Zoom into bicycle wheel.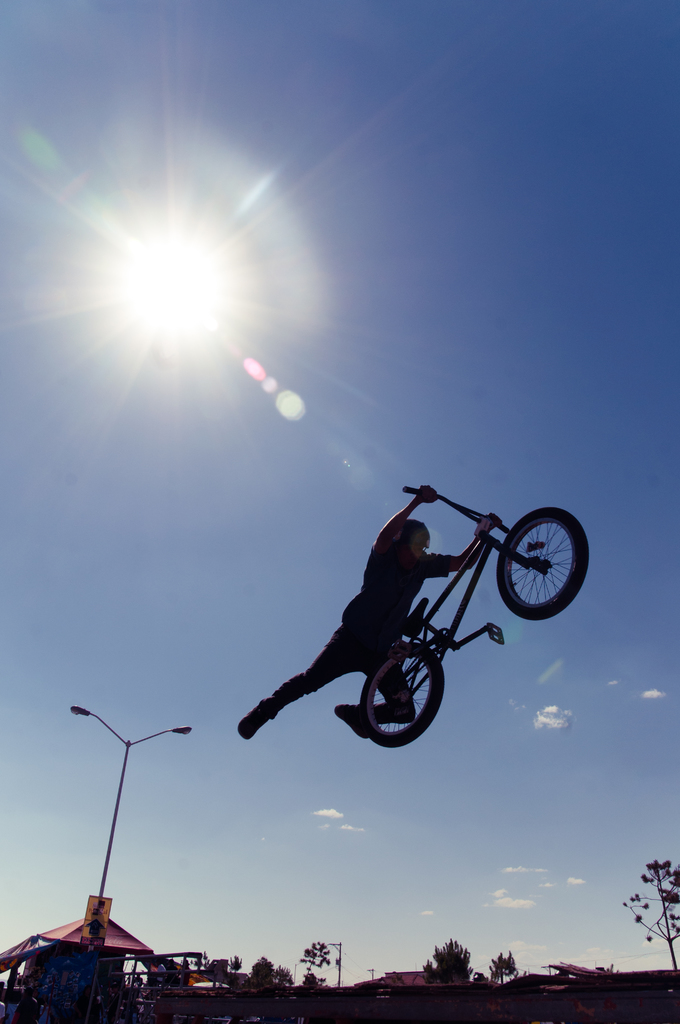
Zoom target: region(362, 636, 448, 746).
